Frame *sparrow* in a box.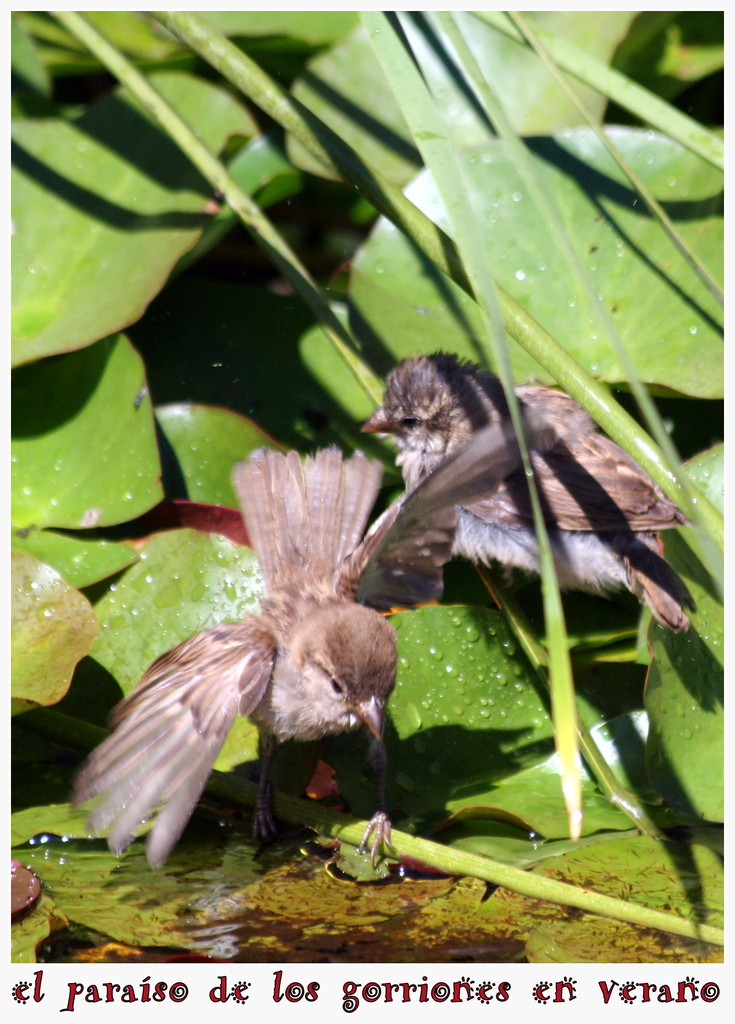
[left=61, top=400, right=560, bottom=867].
